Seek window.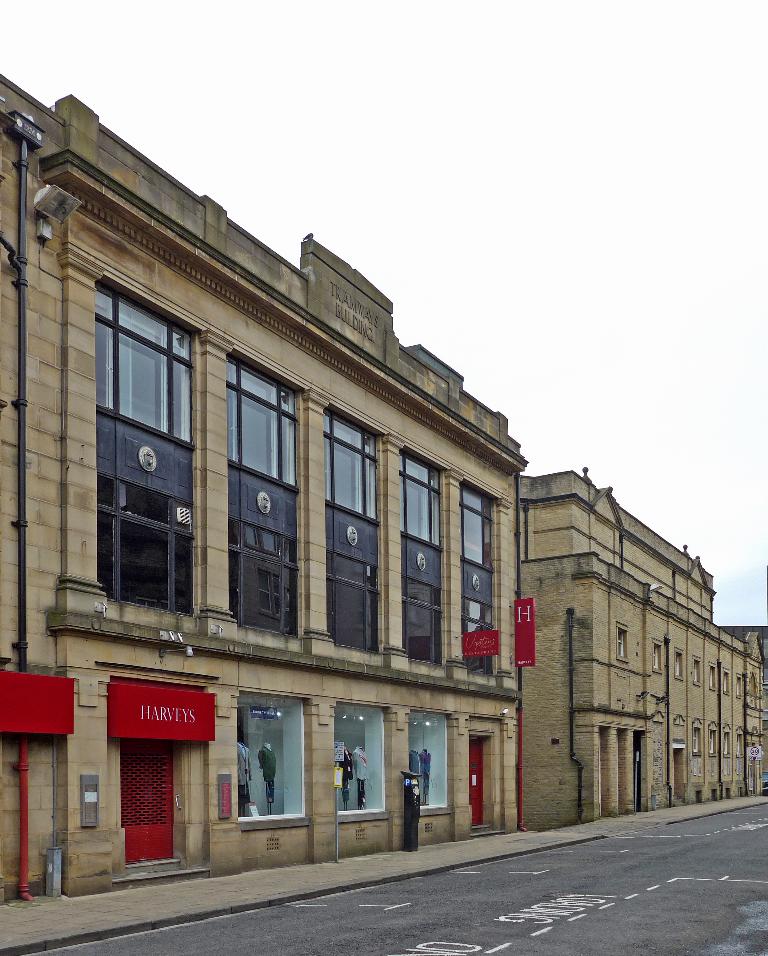
<bbox>86, 255, 203, 627</bbox>.
